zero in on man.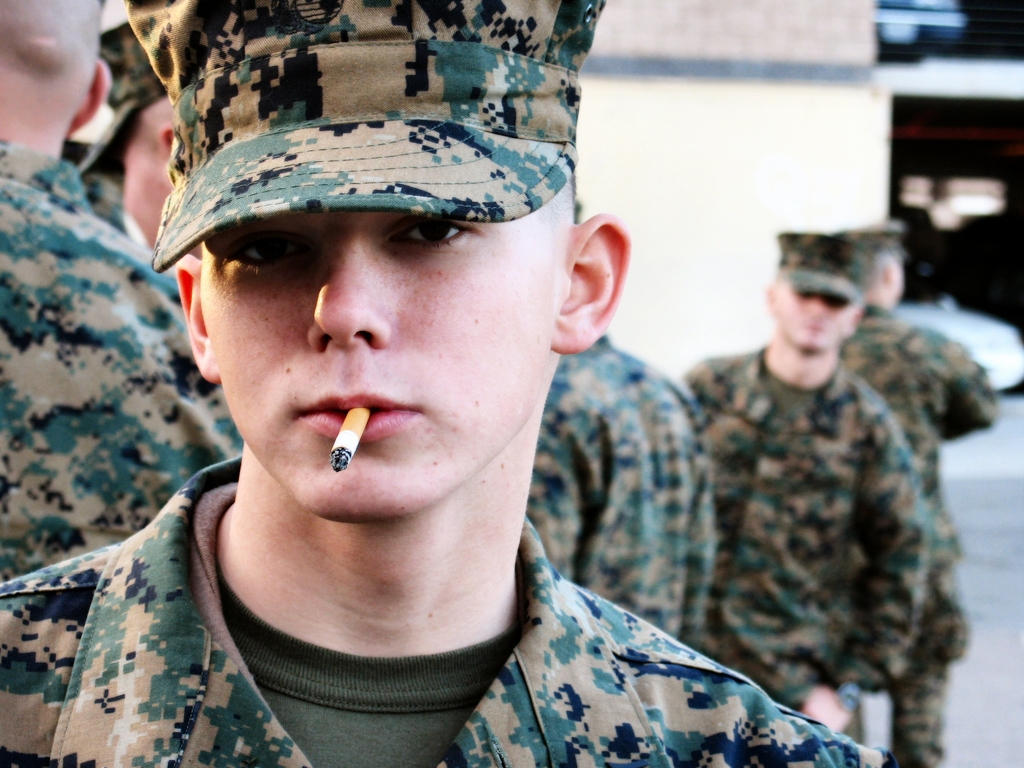
Zeroed in: locate(1, 0, 247, 584).
